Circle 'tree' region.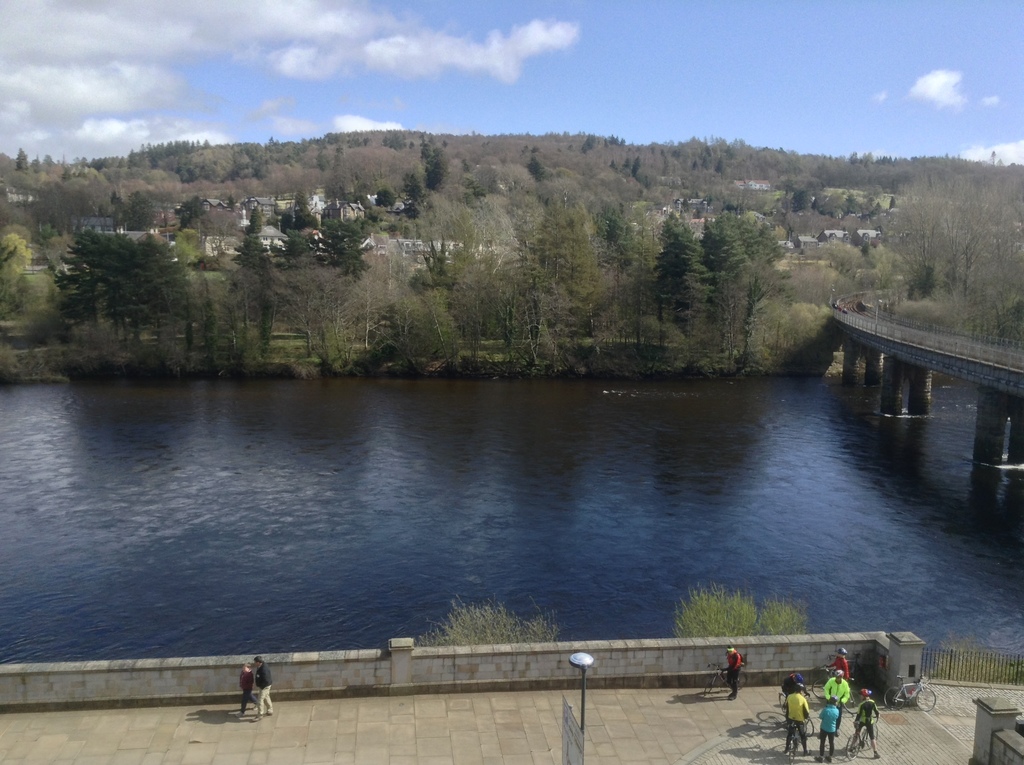
Region: left=566, top=197, right=750, bottom=368.
